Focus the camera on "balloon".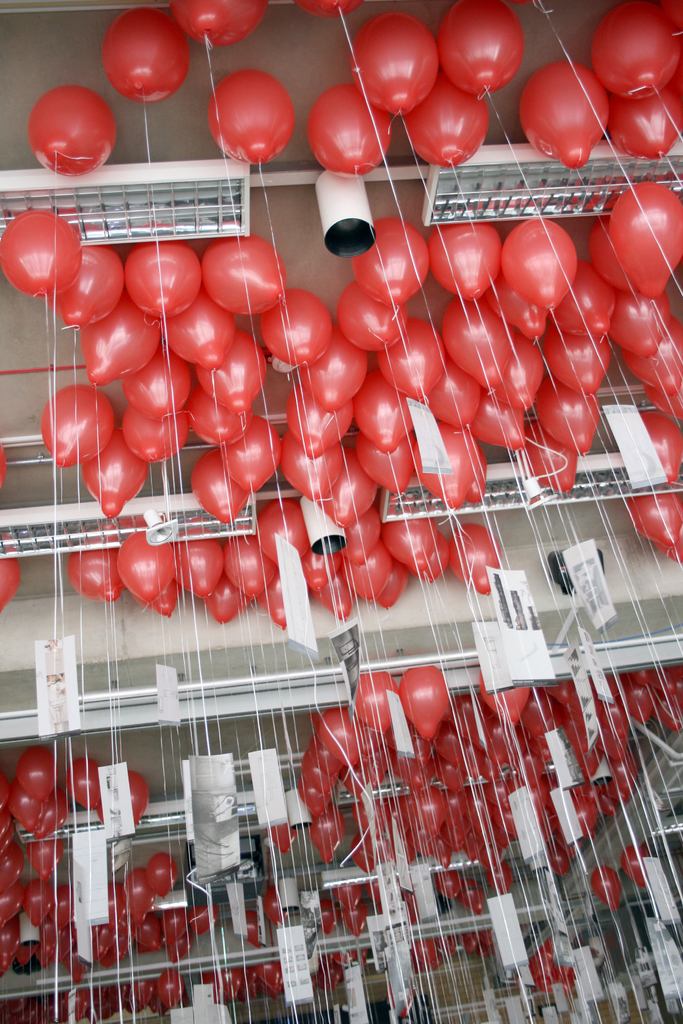
Focus region: <region>413, 528, 452, 586</region>.
